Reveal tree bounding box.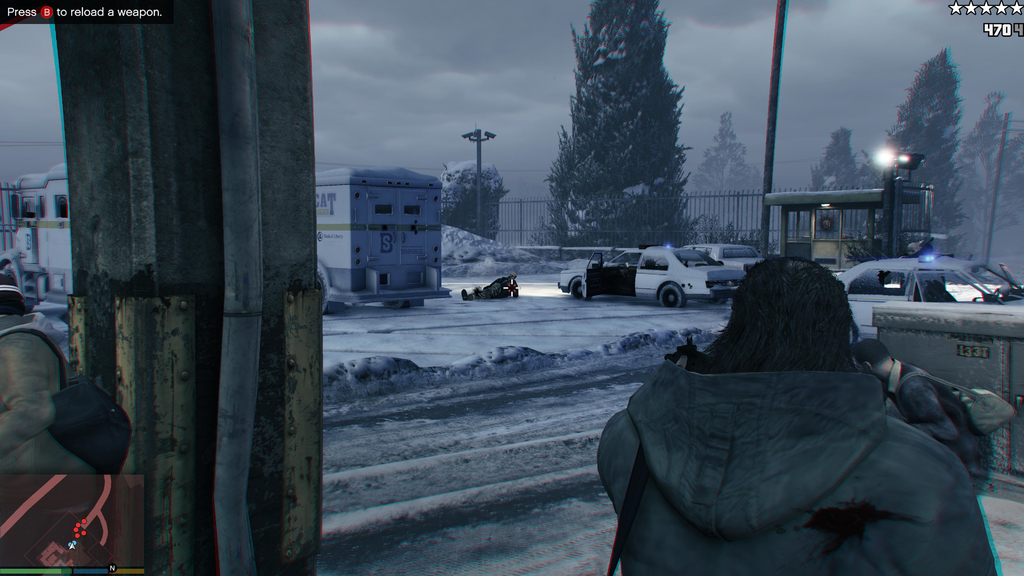
Revealed: (803,120,886,253).
